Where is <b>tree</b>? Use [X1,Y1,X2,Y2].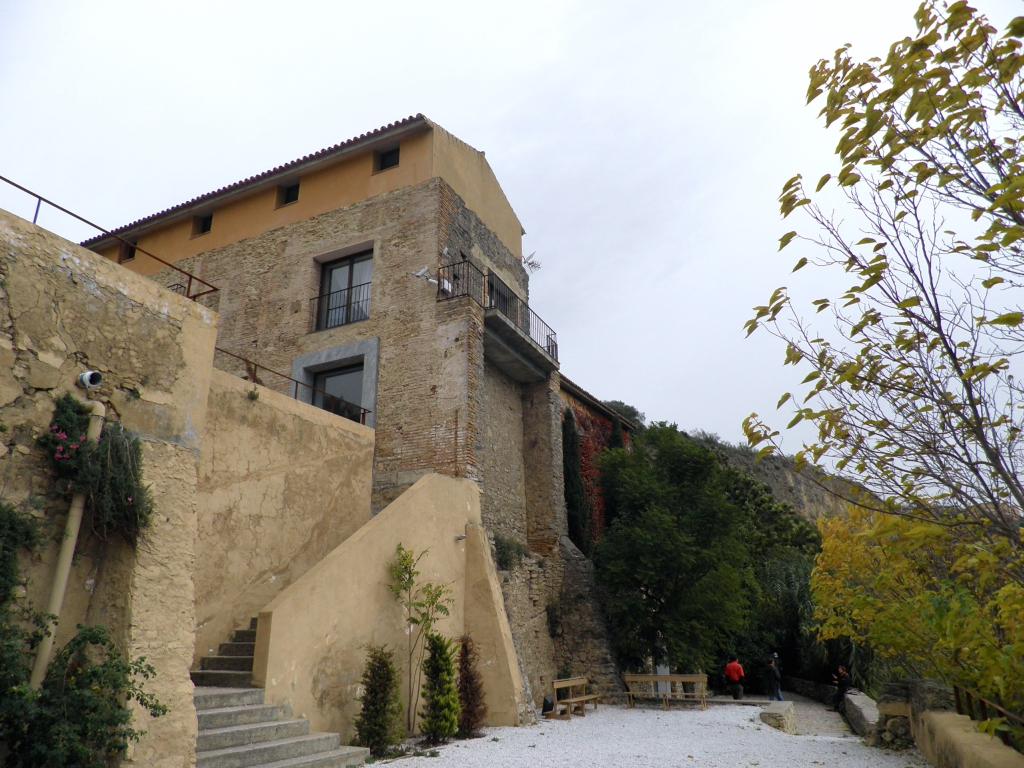
[740,0,1023,557].
